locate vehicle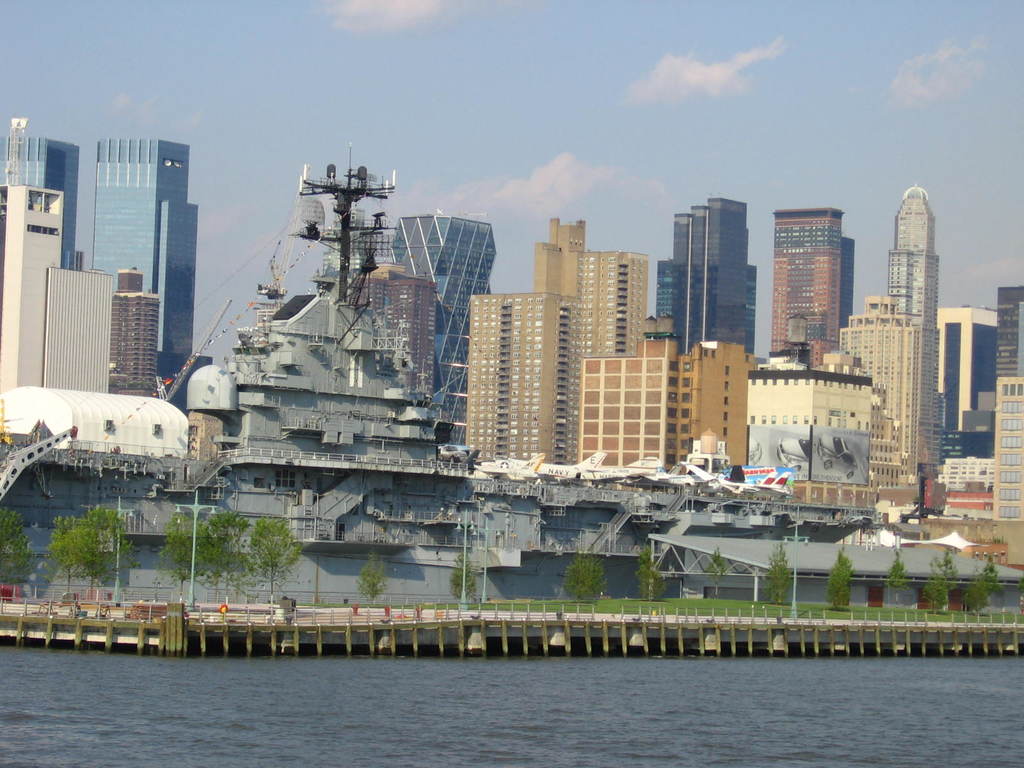
538, 447, 607, 485
